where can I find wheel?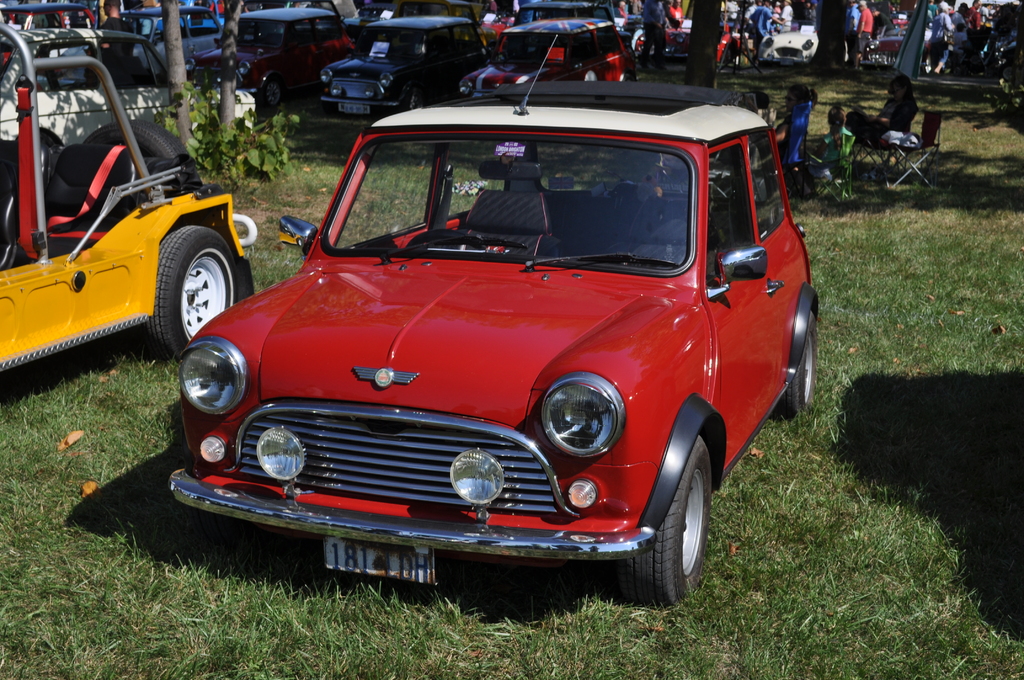
You can find it at box(264, 77, 284, 107).
